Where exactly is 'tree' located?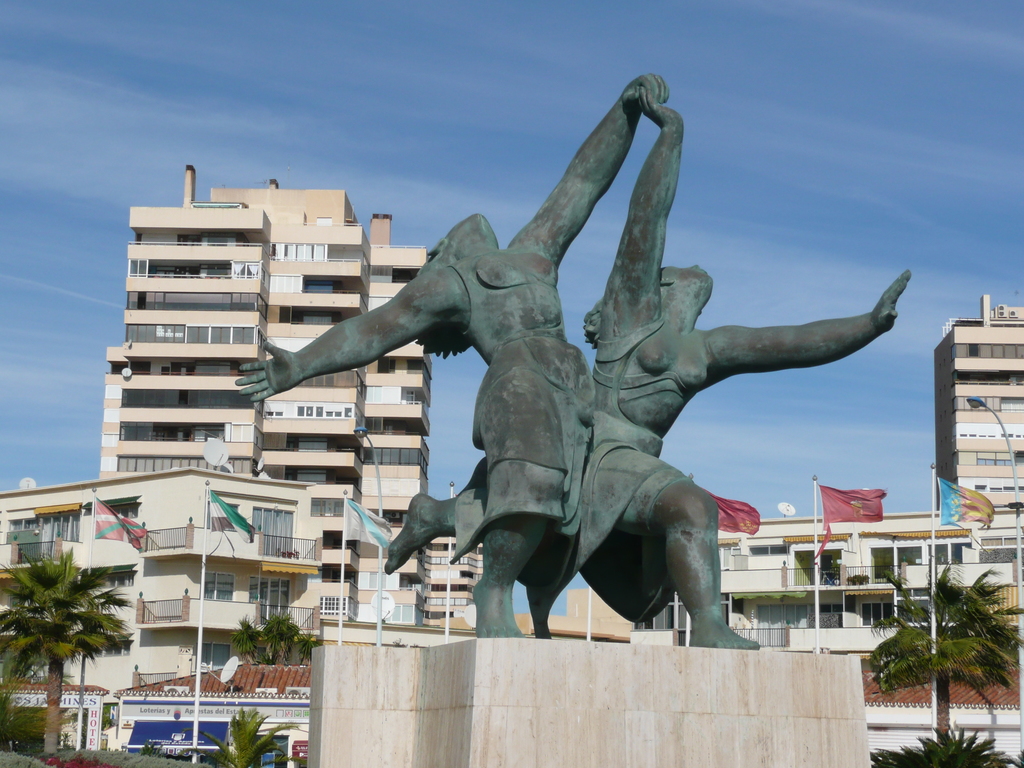
Its bounding box is detection(870, 558, 1023, 740).
